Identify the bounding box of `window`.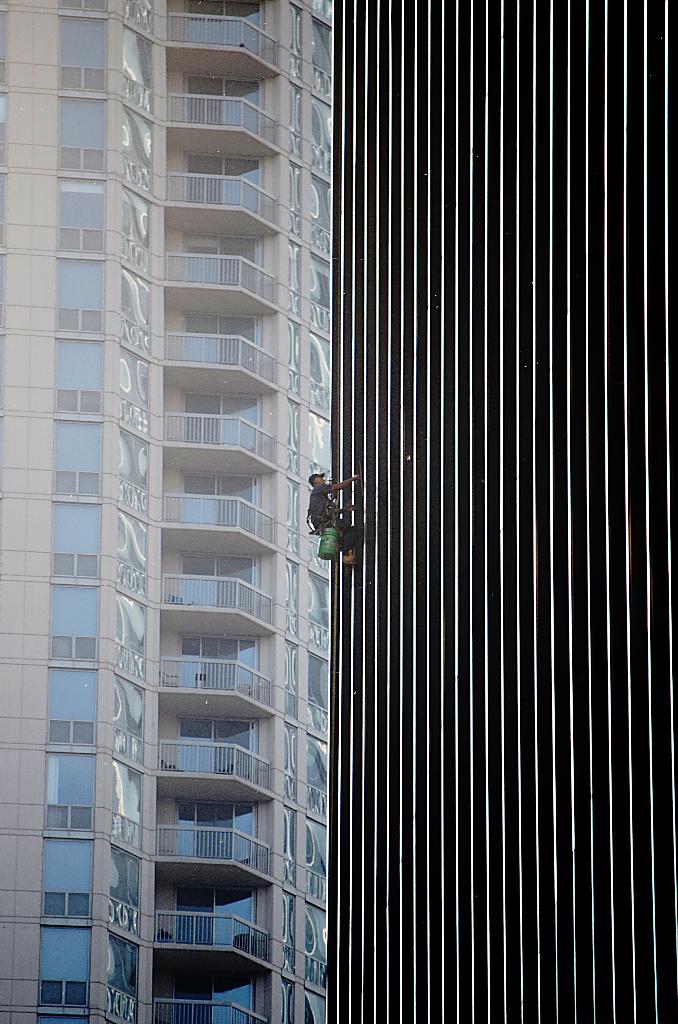
[58,102,111,170].
